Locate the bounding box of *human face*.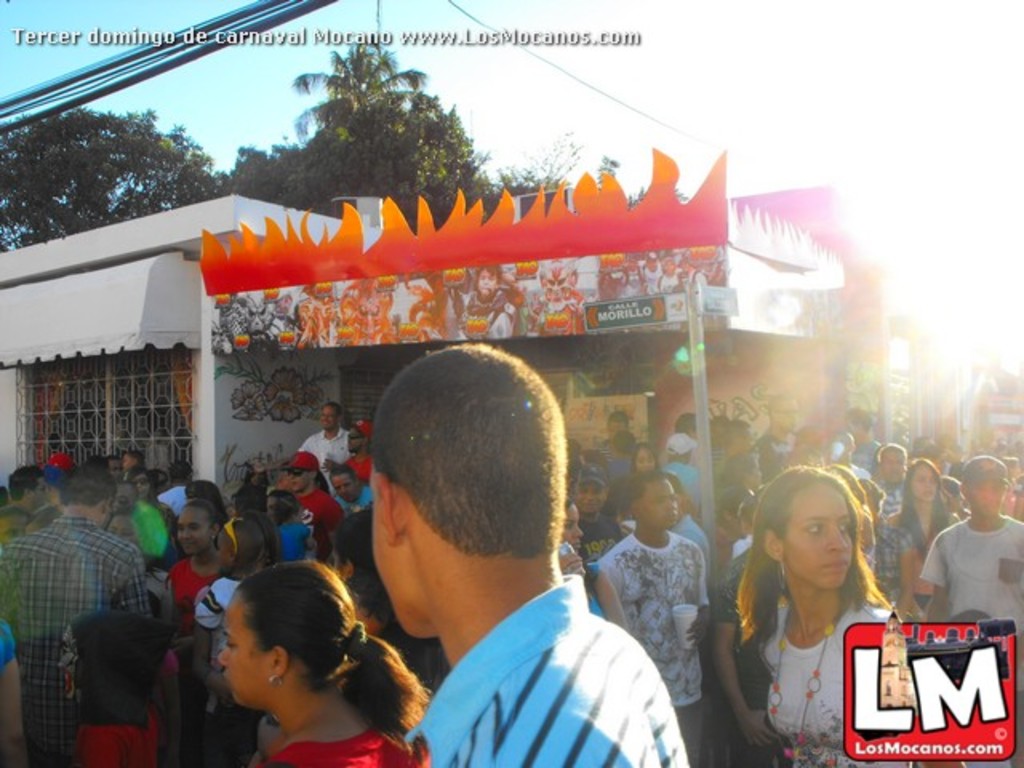
Bounding box: locate(882, 445, 906, 485).
